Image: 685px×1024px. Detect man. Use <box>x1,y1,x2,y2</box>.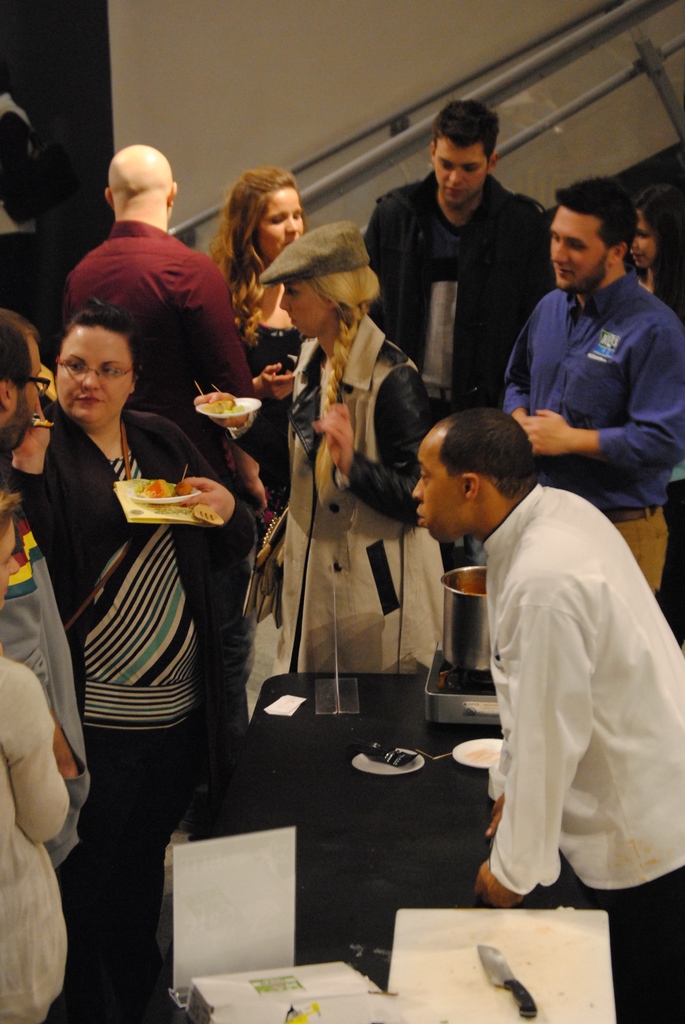
<box>359,105,567,421</box>.
